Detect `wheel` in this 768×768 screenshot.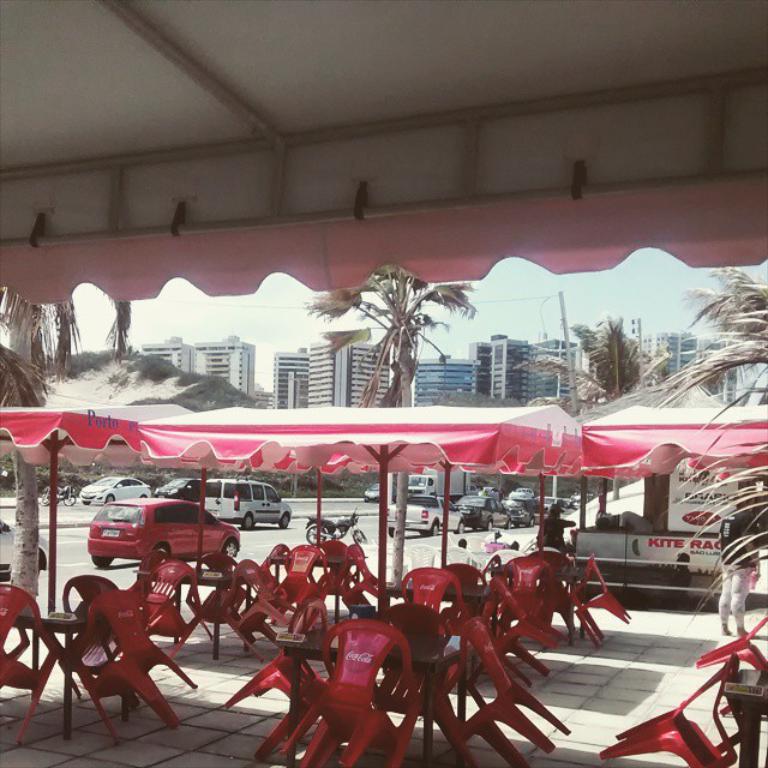
Detection: Rect(58, 496, 76, 505).
